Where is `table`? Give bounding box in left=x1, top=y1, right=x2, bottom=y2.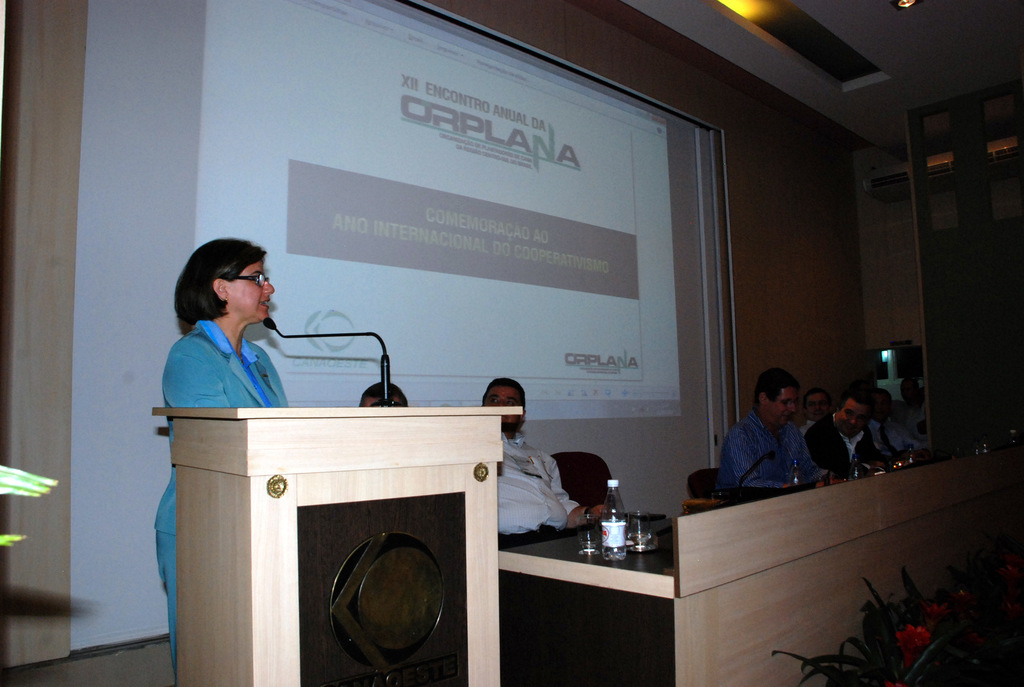
left=136, top=393, right=547, bottom=686.
